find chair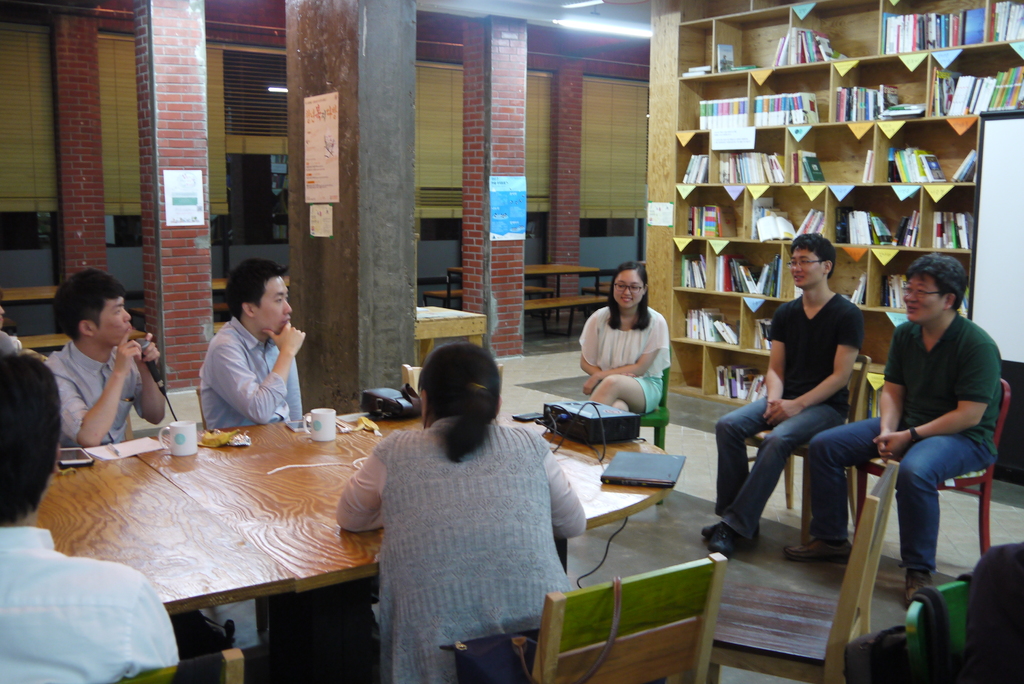
x1=455, y1=554, x2=717, y2=680
